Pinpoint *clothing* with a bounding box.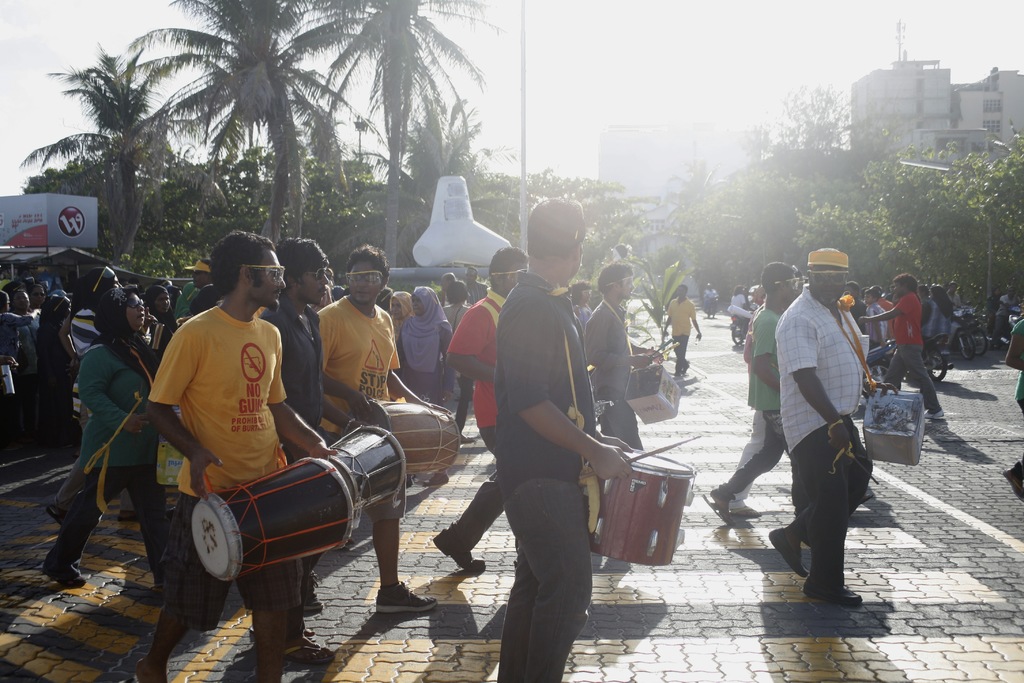
pyautogui.locateOnScreen(665, 295, 696, 372).
